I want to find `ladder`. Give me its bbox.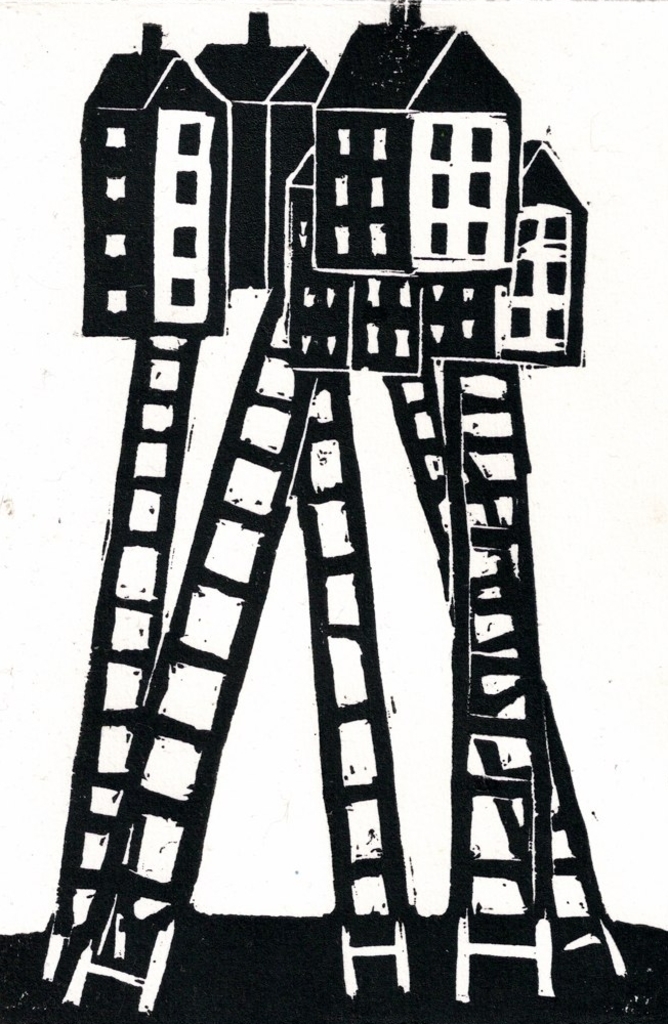
(left=294, top=360, right=424, bottom=1005).
